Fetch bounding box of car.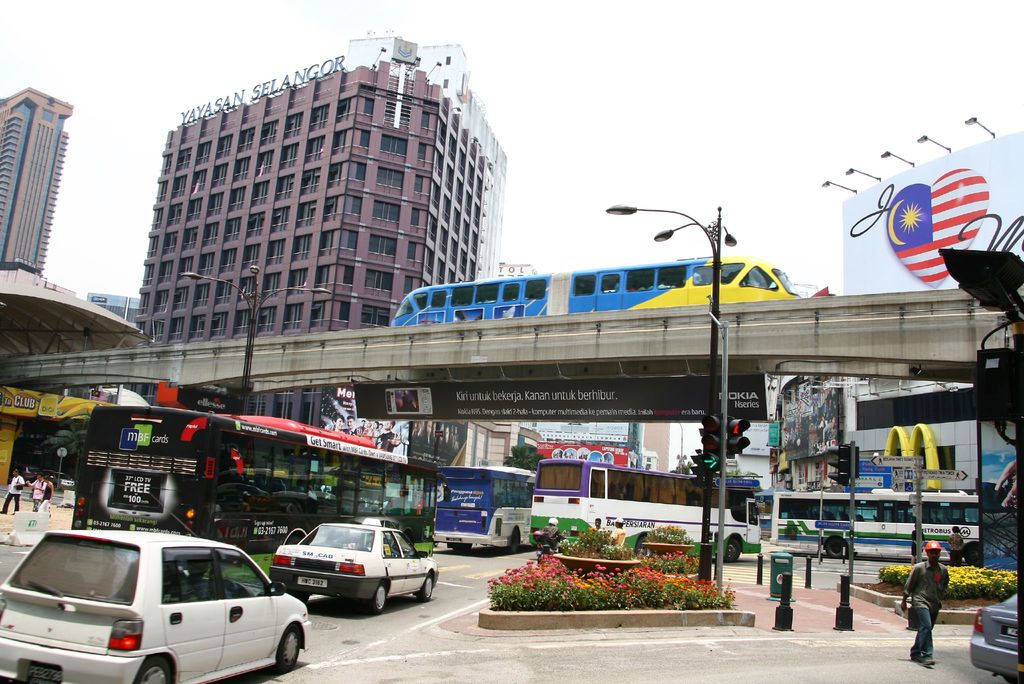
Bbox: (268,522,434,609).
